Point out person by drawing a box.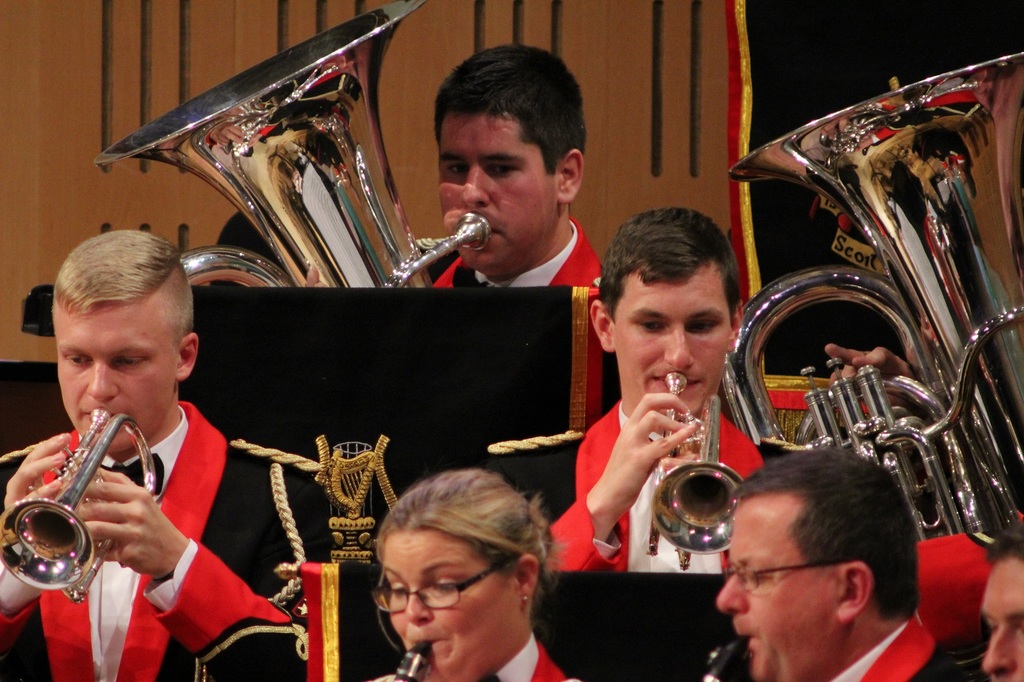
detection(409, 36, 613, 289).
